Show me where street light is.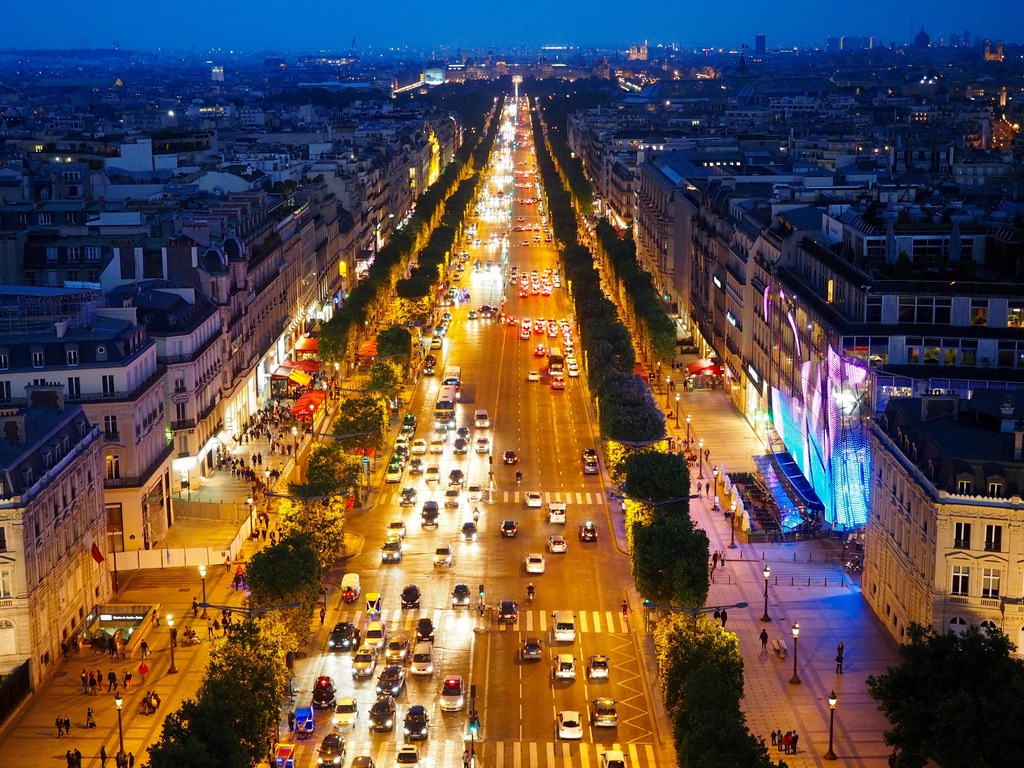
street light is at locate(266, 465, 271, 500).
